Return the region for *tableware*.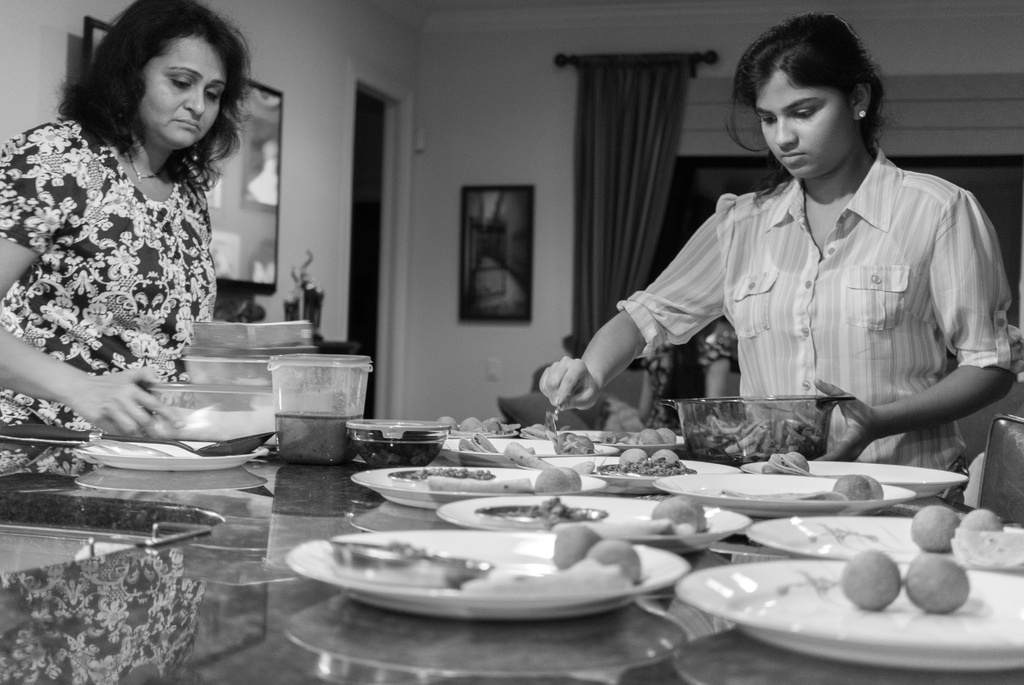
BBox(296, 459, 863, 616).
